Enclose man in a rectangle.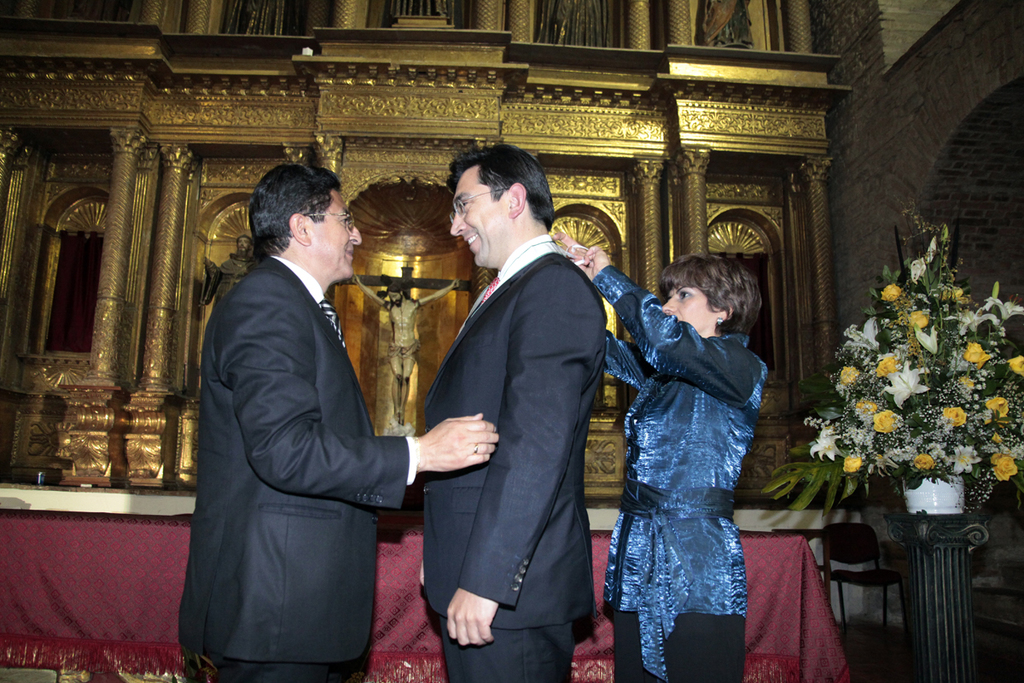
<region>409, 137, 624, 680</region>.
